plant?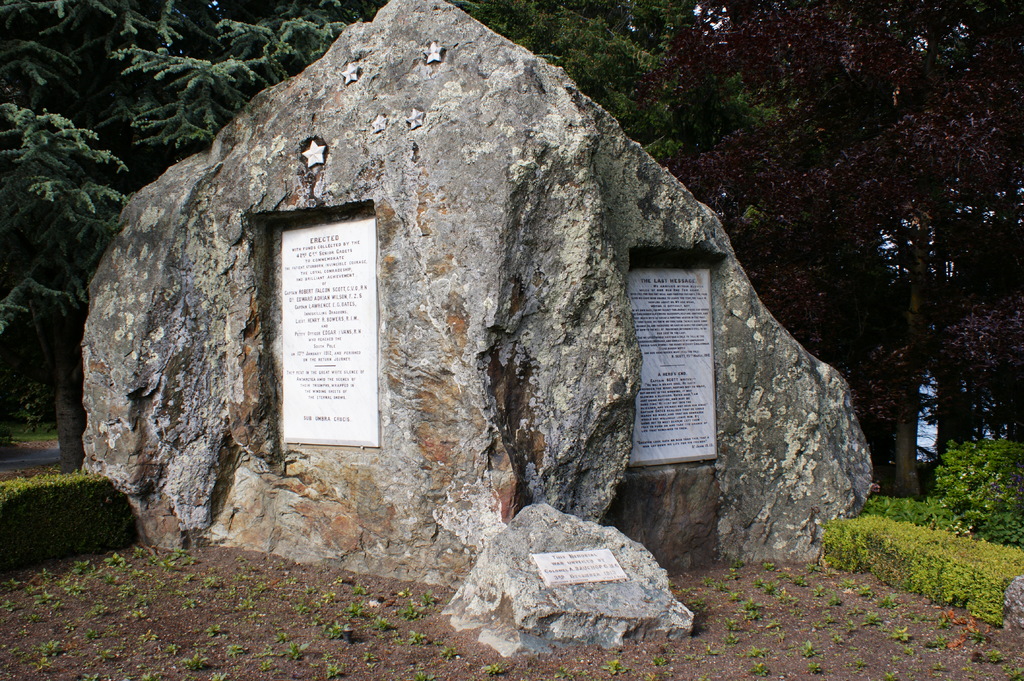
region(891, 613, 901, 623)
